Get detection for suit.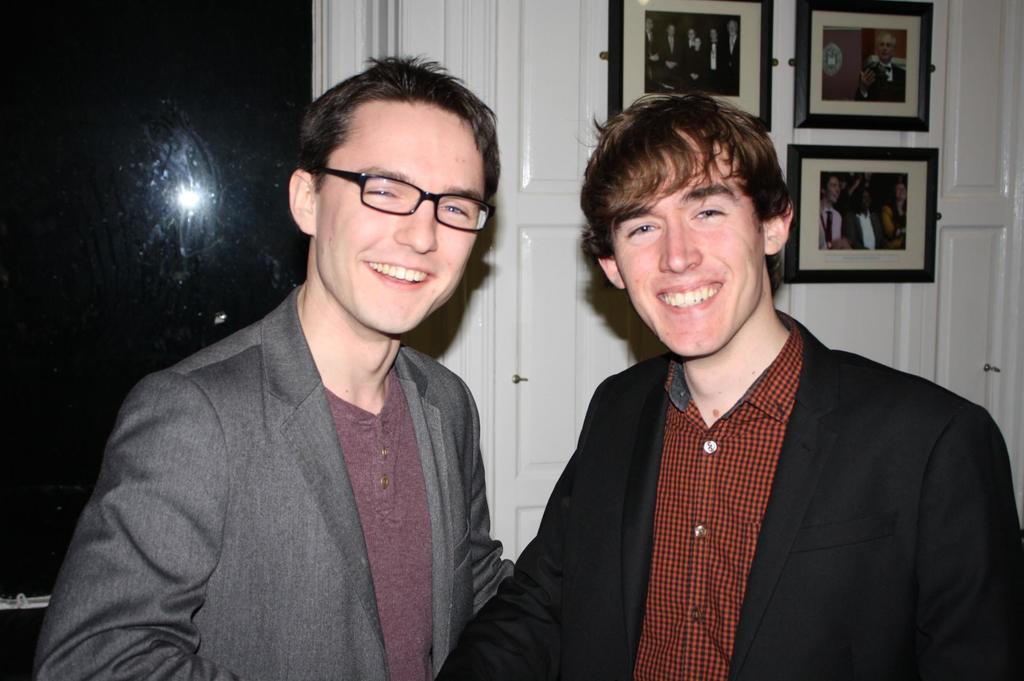
Detection: detection(854, 61, 906, 102).
